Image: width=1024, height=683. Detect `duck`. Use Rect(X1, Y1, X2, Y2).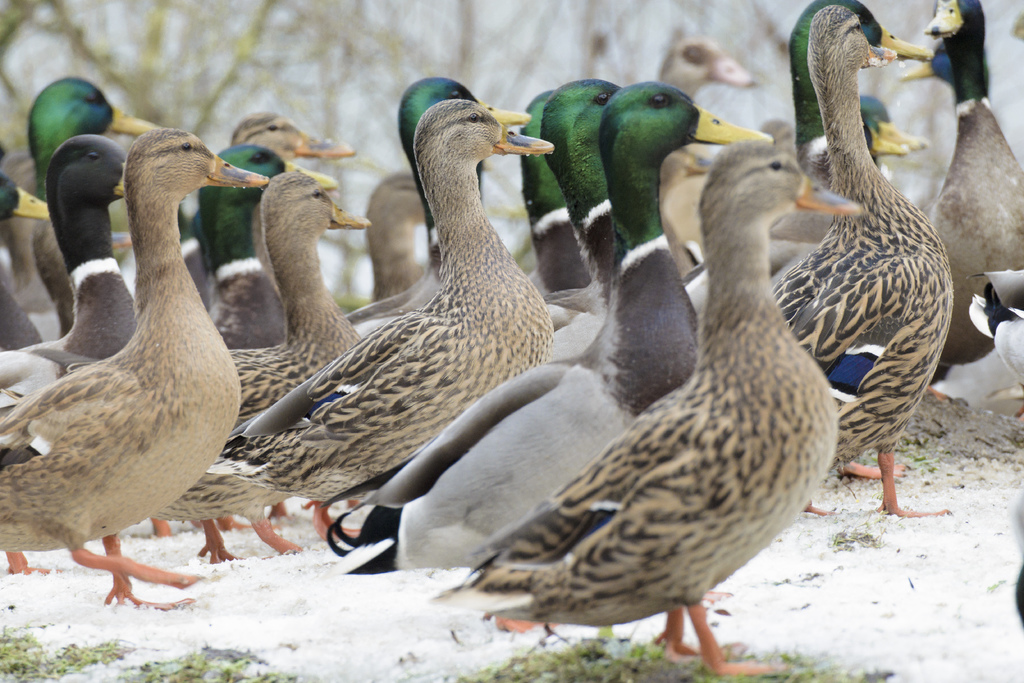
Rect(189, 109, 360, 358).
